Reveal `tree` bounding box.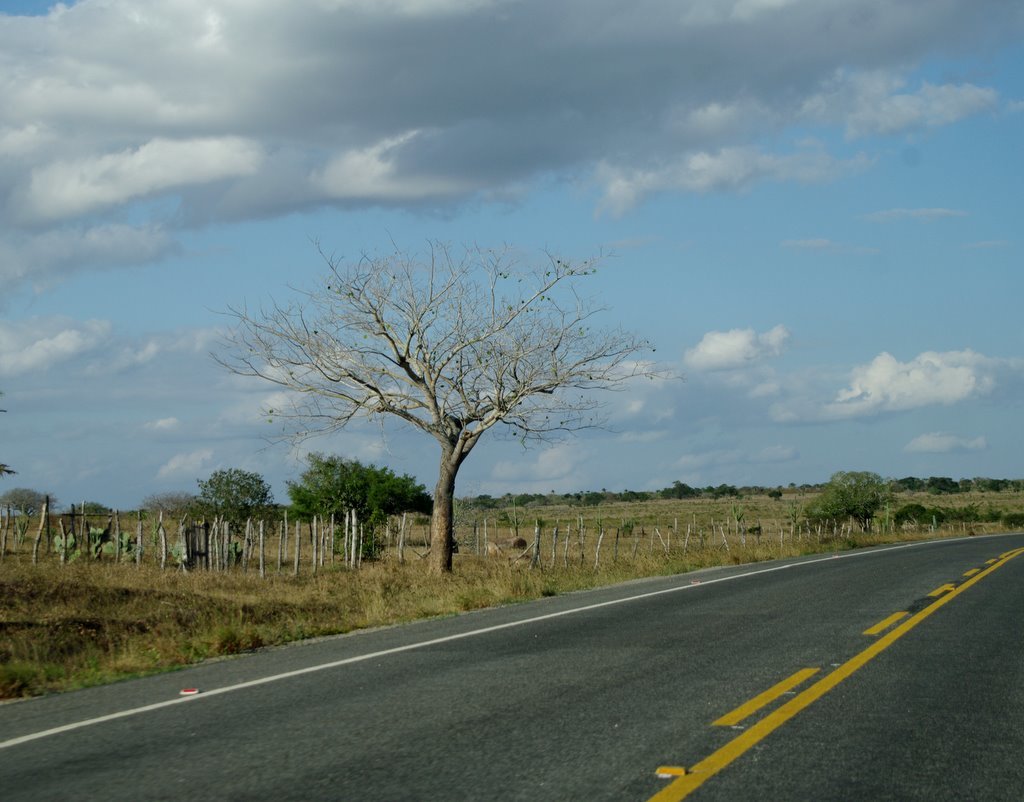
Revealed: bbox(137, 490, 203, 524).
